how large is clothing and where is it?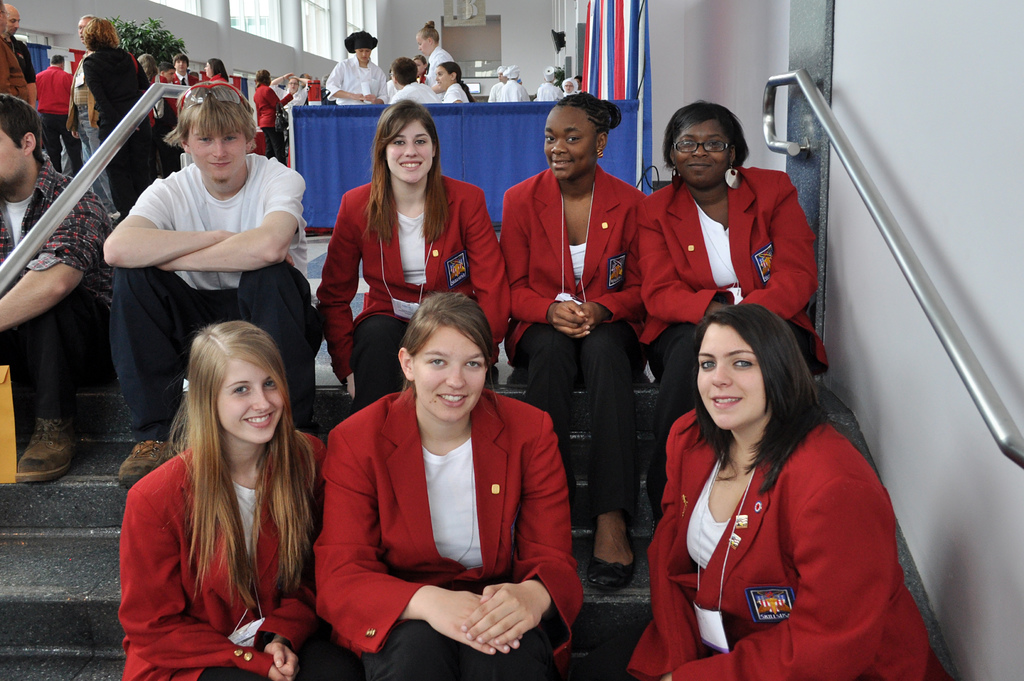
Bounding box: BBox(114, 445, 350, 680).
